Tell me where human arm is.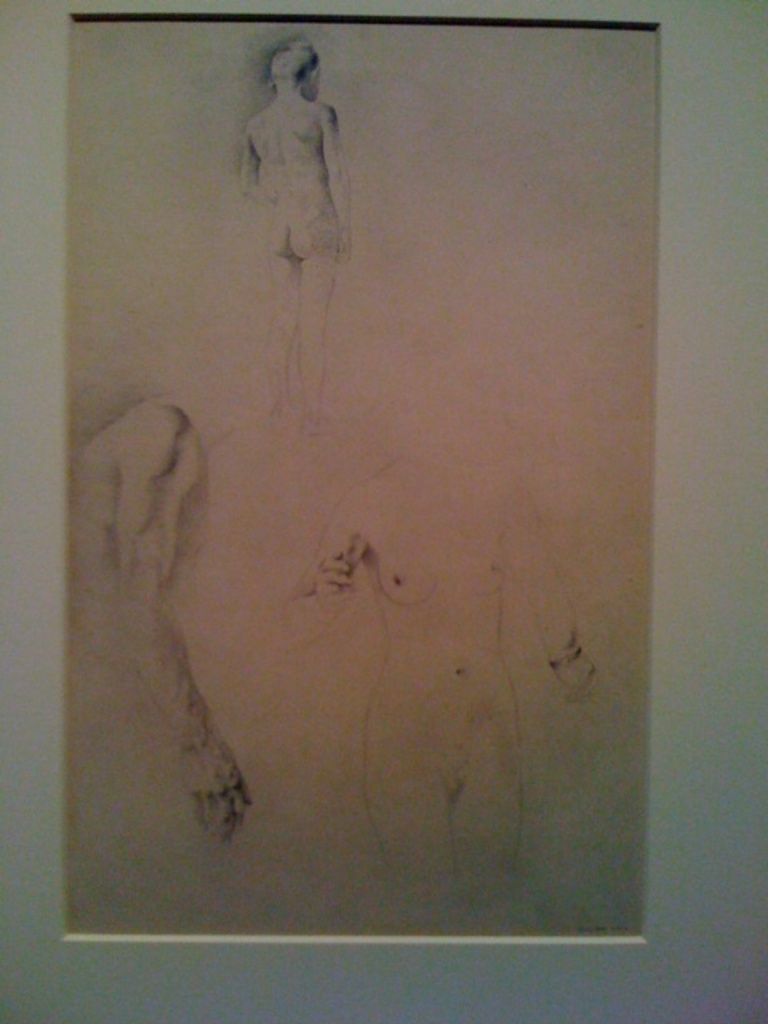
human arm is at <region>318, 109, 352, 266</region>.
